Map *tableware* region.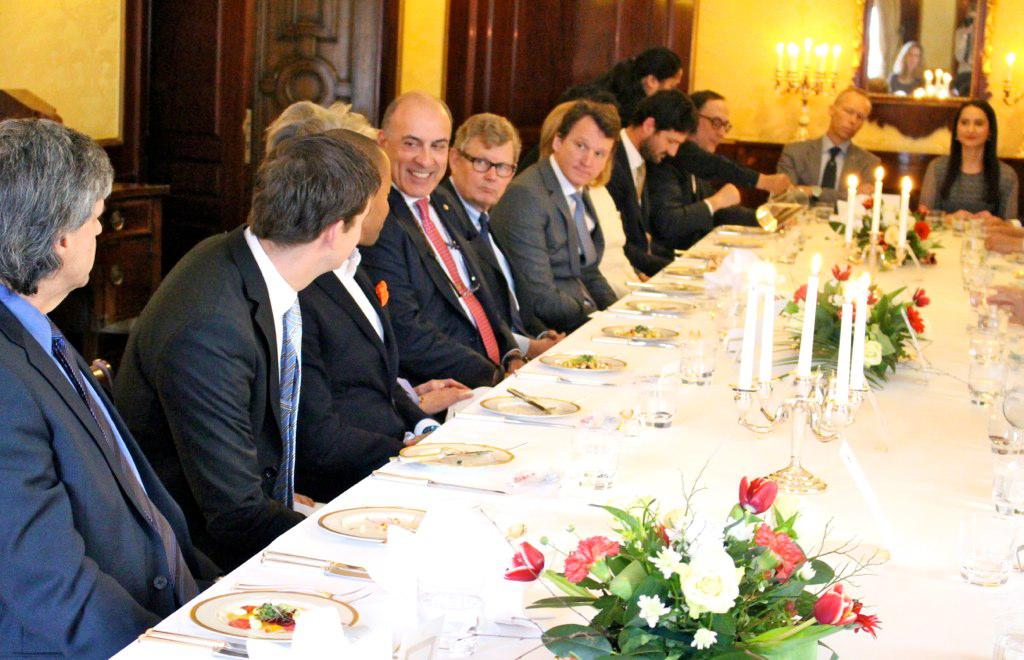
Mapped to crop(478, 391, 583, 426).
